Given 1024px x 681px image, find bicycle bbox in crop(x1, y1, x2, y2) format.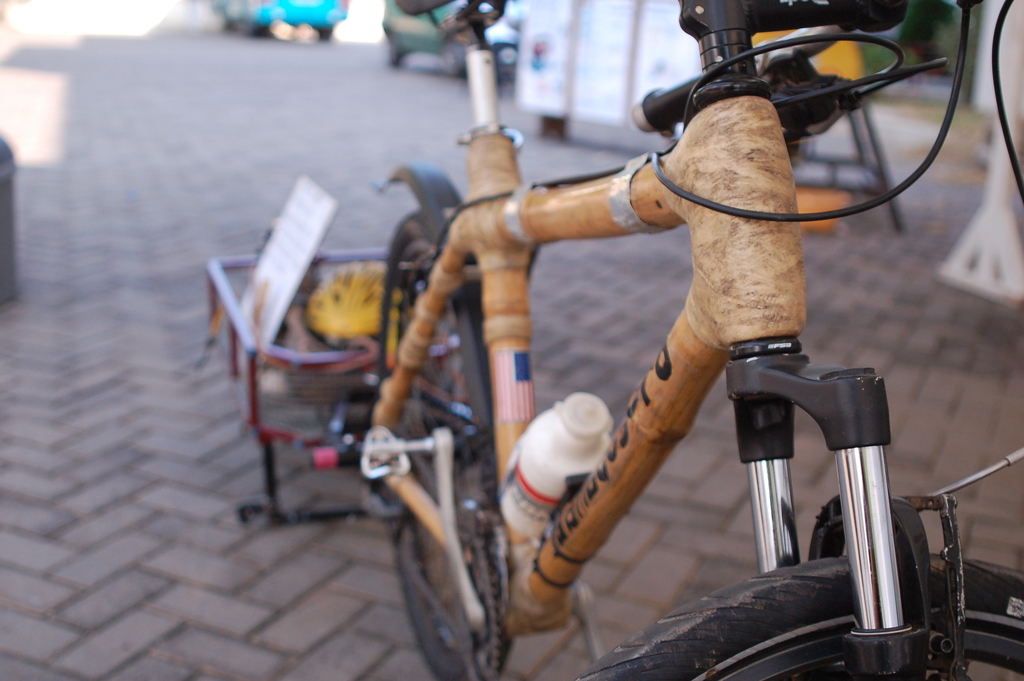
crop(241, 47, 1010, 680).
